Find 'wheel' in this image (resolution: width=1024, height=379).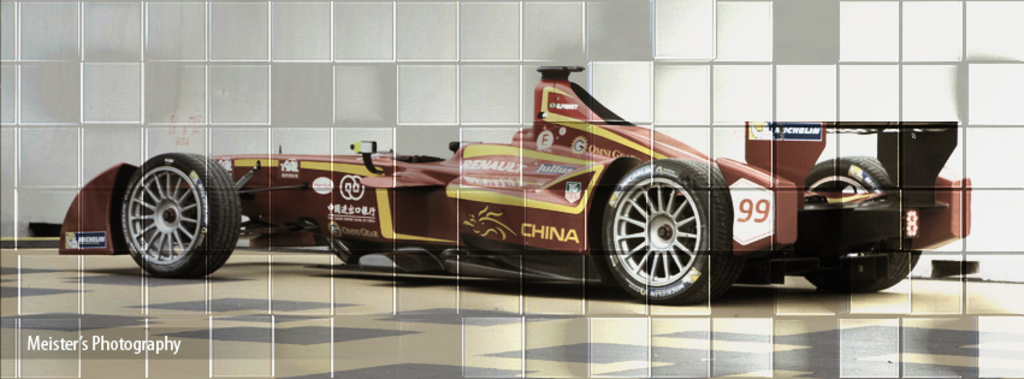
box=[795, 156, 919, 290].
